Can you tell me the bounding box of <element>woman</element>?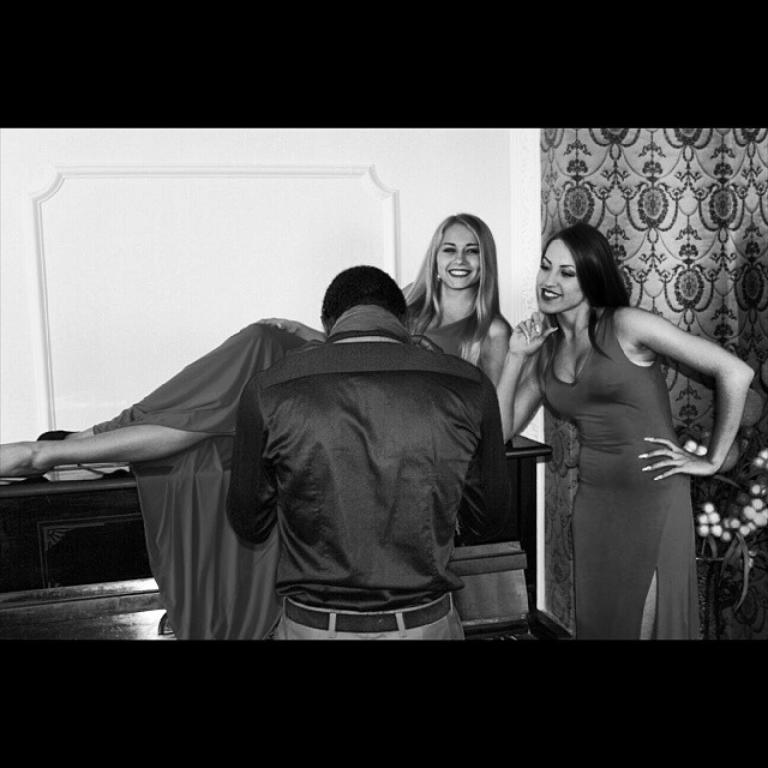
locate(500, 206, 736, 654).
